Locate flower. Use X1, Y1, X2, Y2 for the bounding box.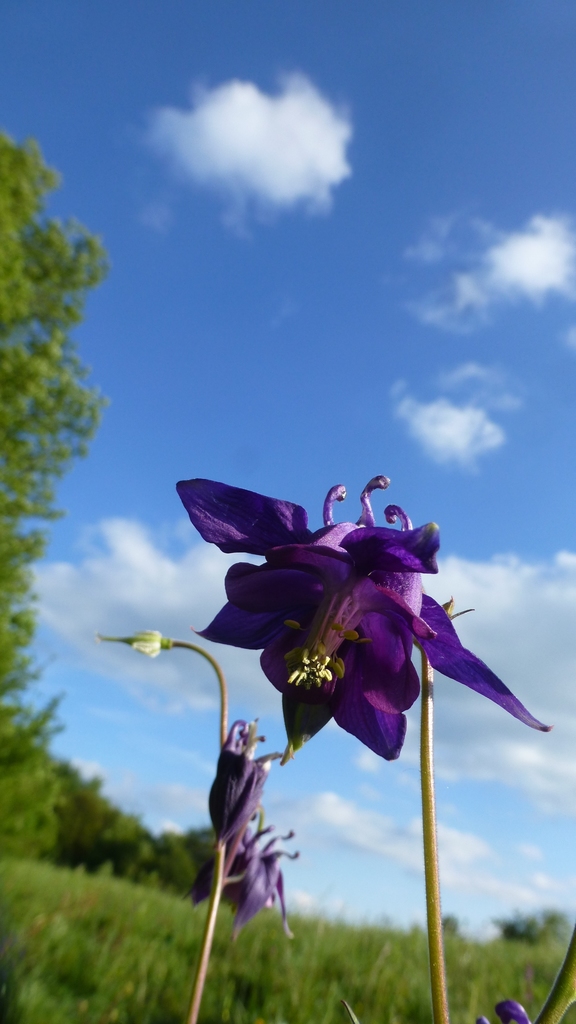
211, 712, 281, 848.
